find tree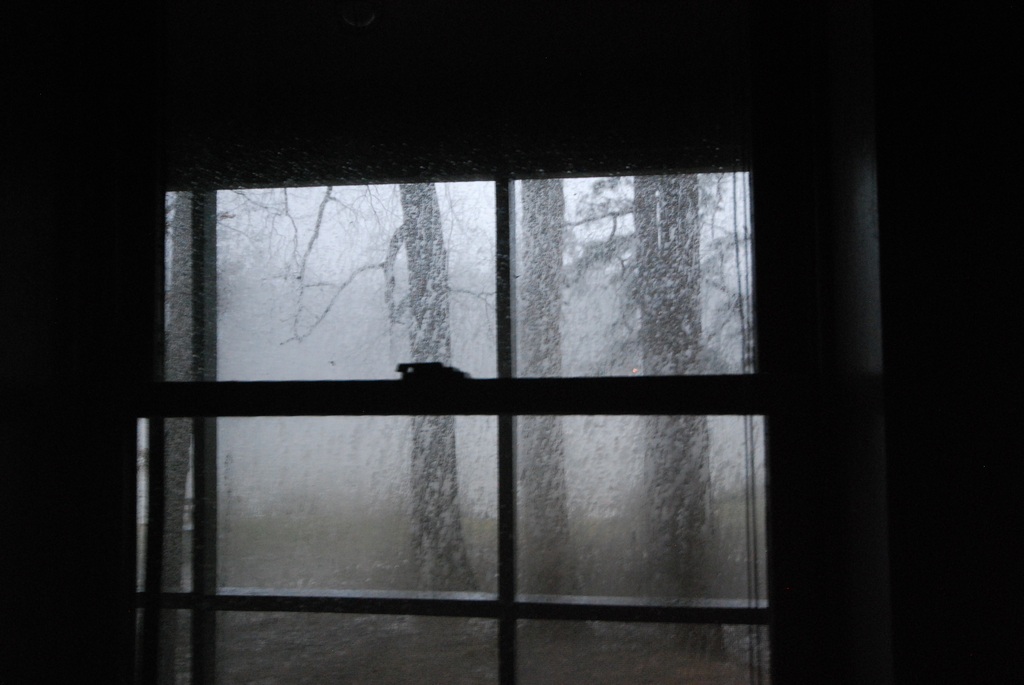
l=604, t=161, r=713, b=656
